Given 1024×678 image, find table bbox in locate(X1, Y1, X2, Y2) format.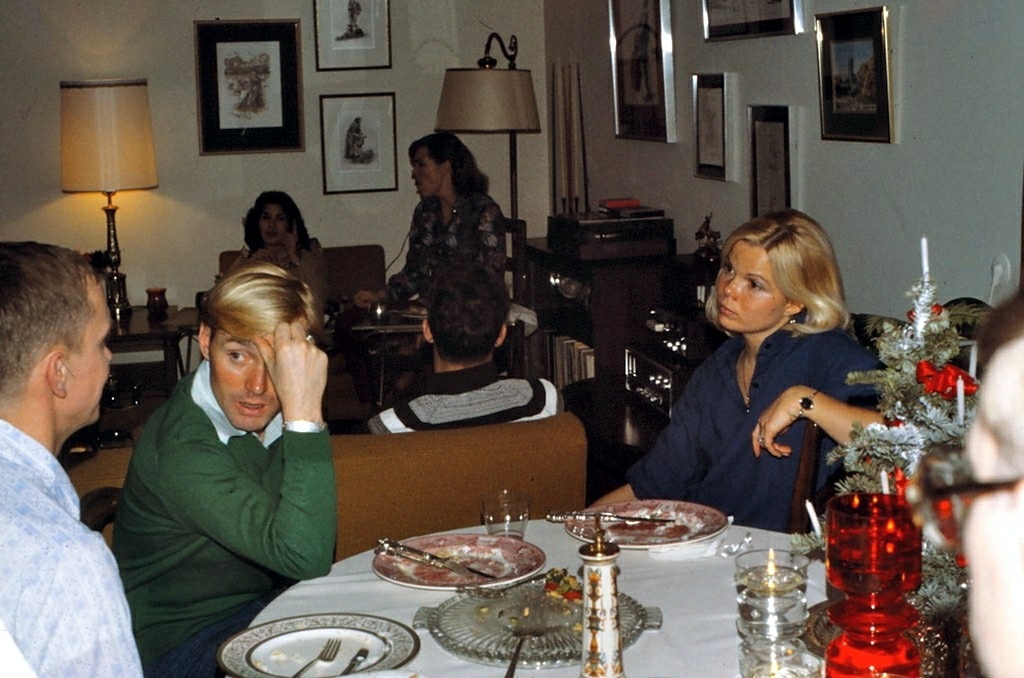
locate(174, 304, 428, 408).
